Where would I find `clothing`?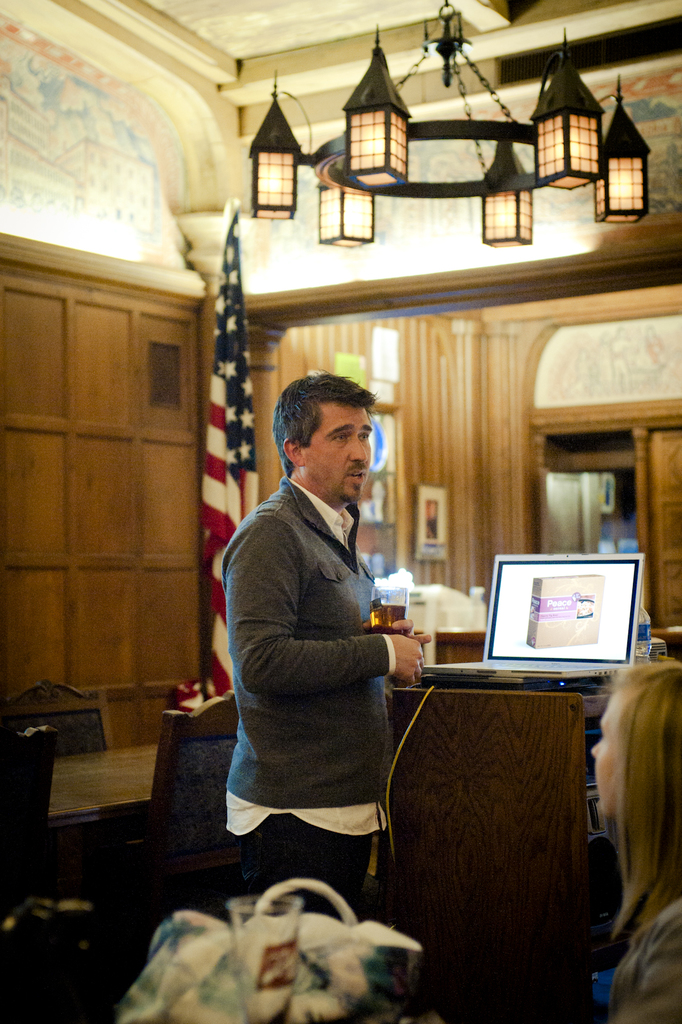
At [616, 892, 681, 1023].
